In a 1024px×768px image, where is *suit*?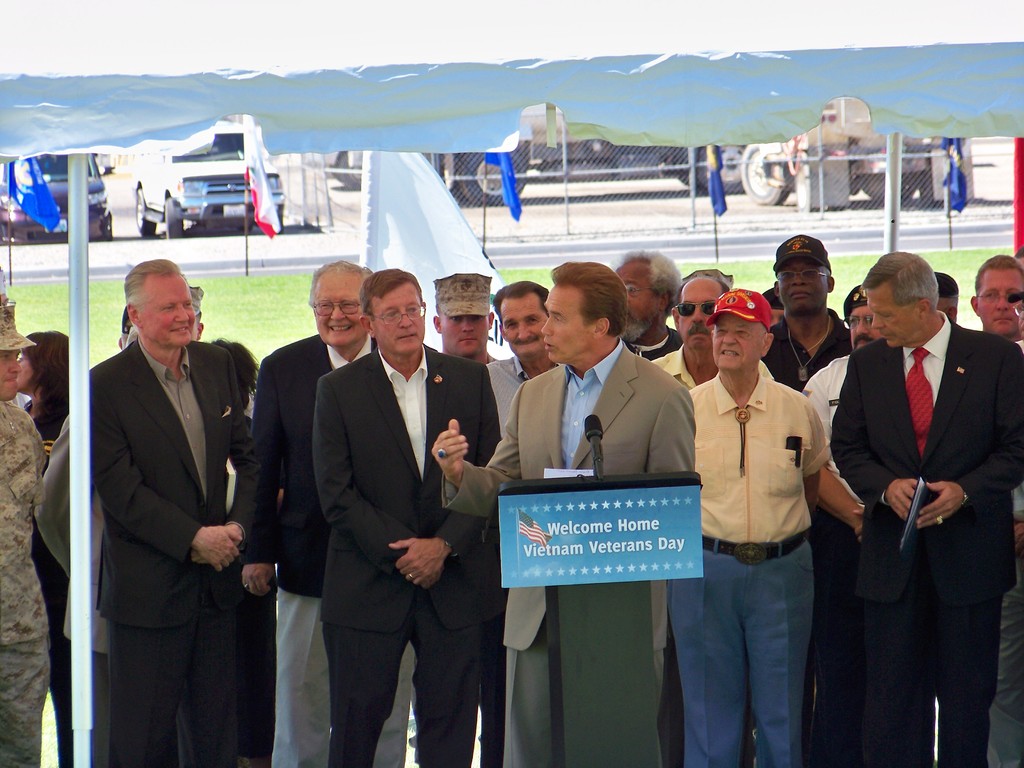
82:337:260:767.
